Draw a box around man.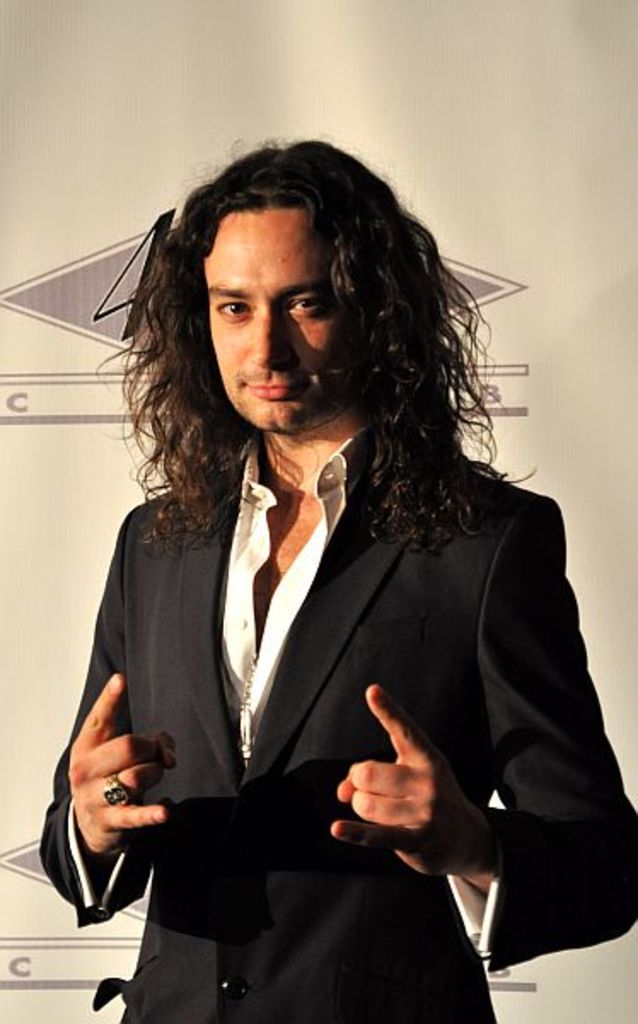
{"left": 38, "top": 135, "right": 636, "bottom": 1022}.
